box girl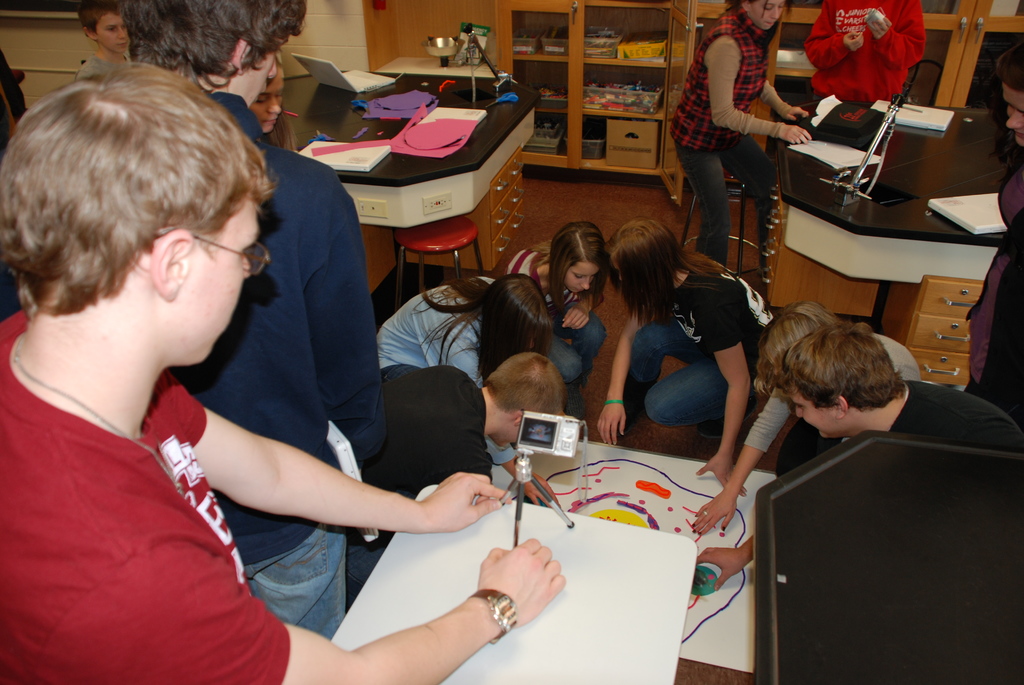
(966, 42, 1023, 403)
